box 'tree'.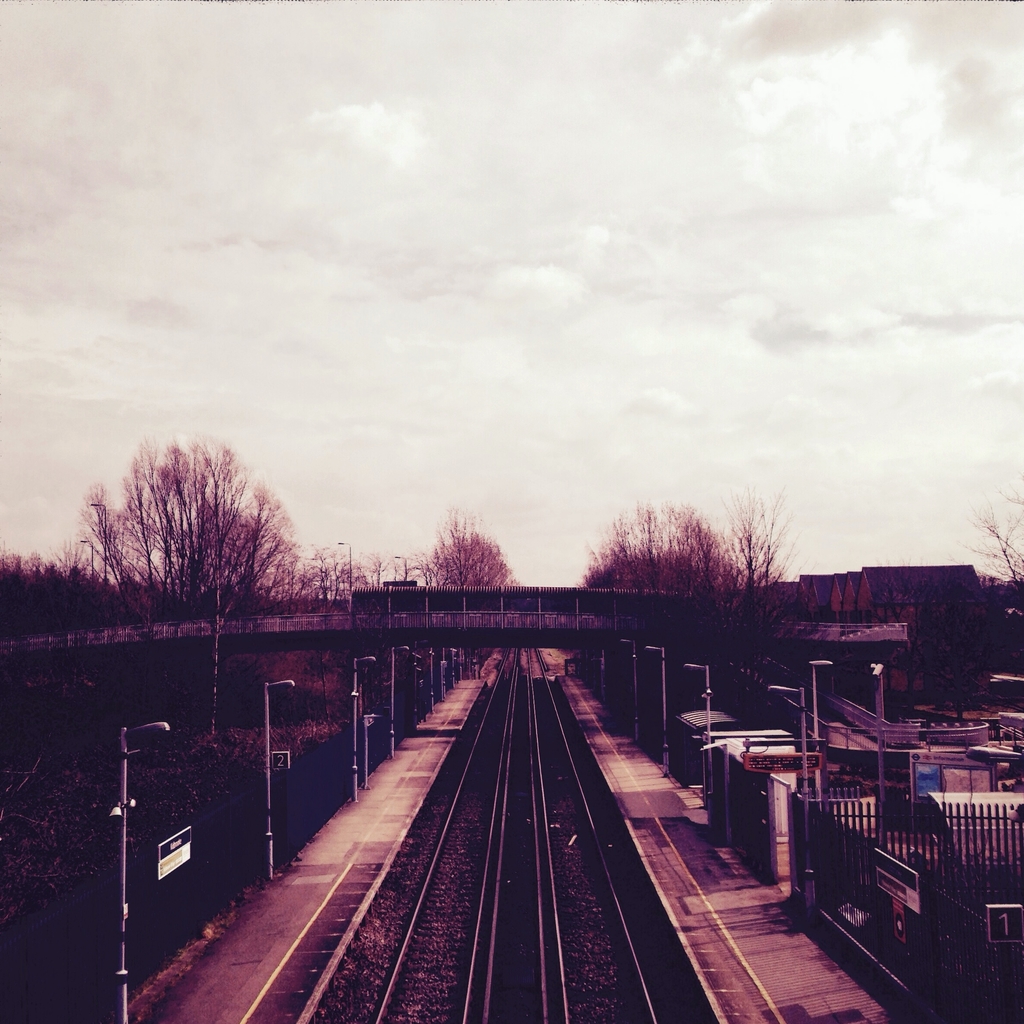
l=571, t=497, r=791, b=583.
